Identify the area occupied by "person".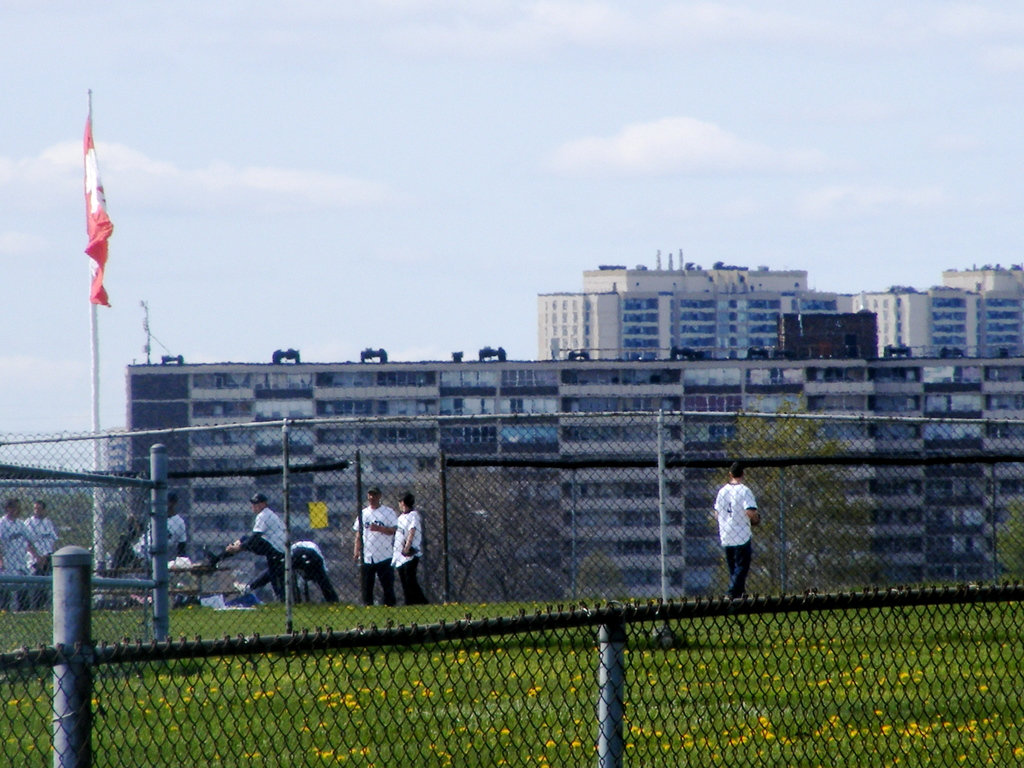
Area: bbox=(118, 482, 184, 569).
